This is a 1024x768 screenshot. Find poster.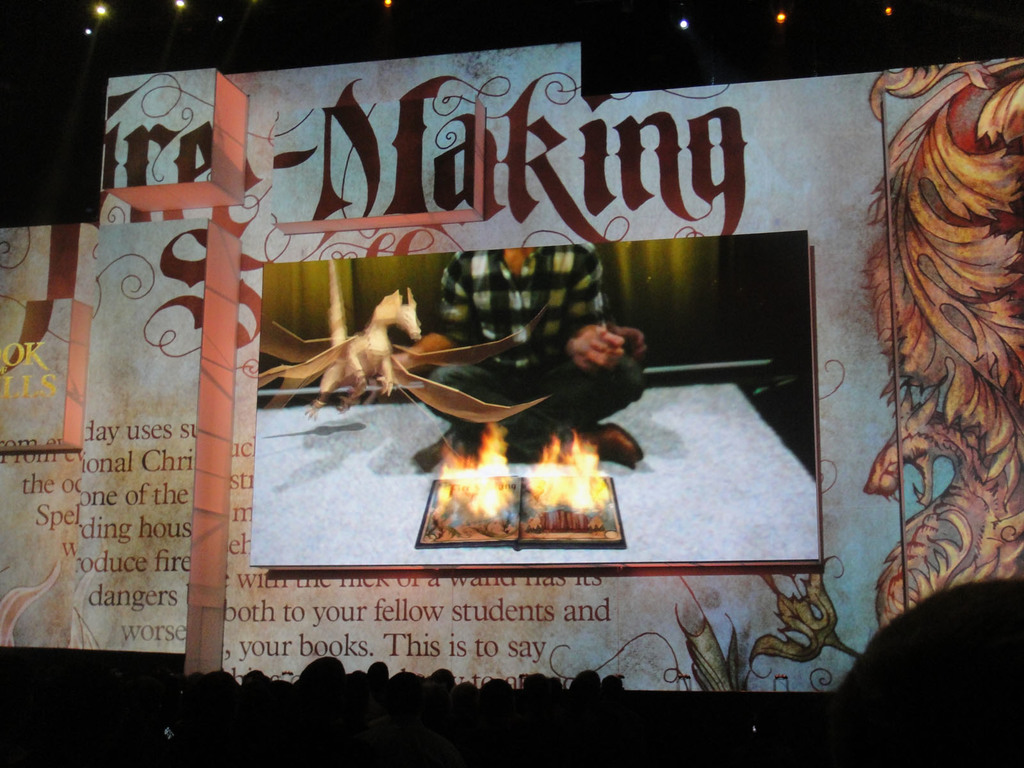
Bounding box: bbox(259, 230, 824, 565).
